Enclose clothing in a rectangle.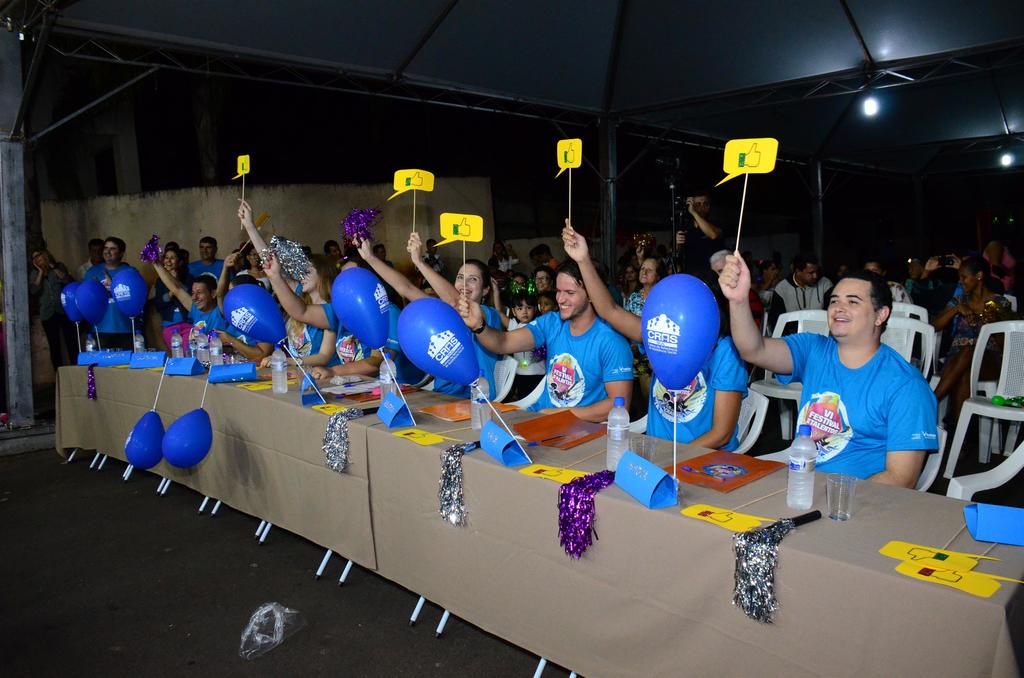
bbox=[77, 256, 148, 346].
